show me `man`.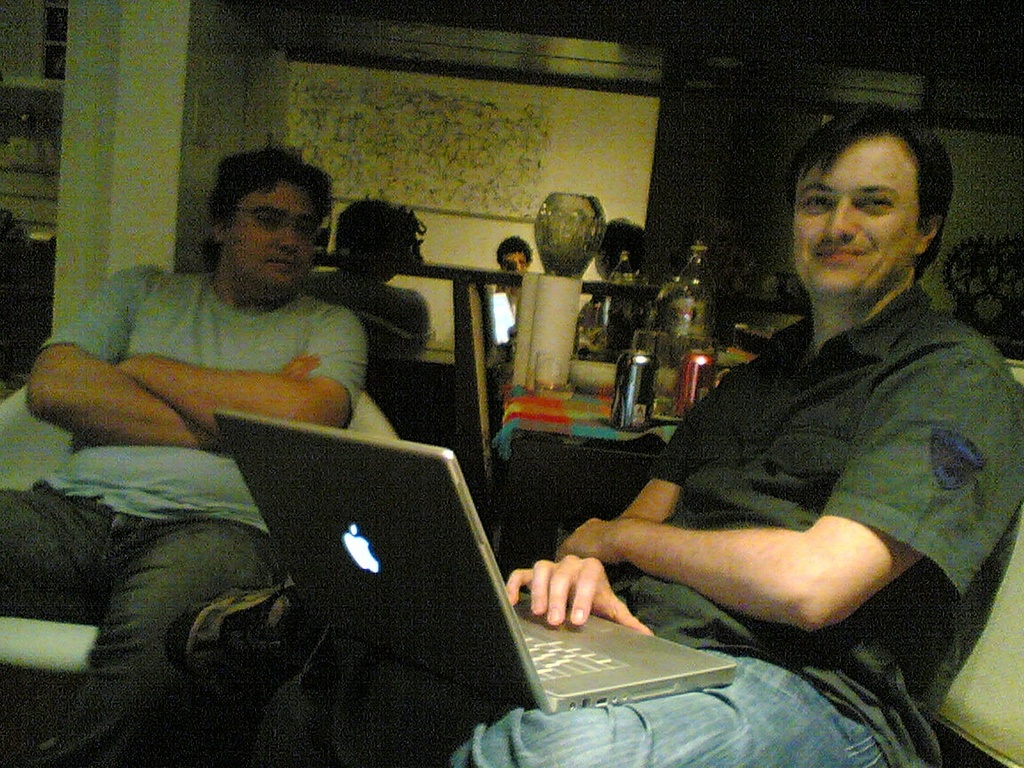
`man` is here: select_region(0, 140, 368, 767).
